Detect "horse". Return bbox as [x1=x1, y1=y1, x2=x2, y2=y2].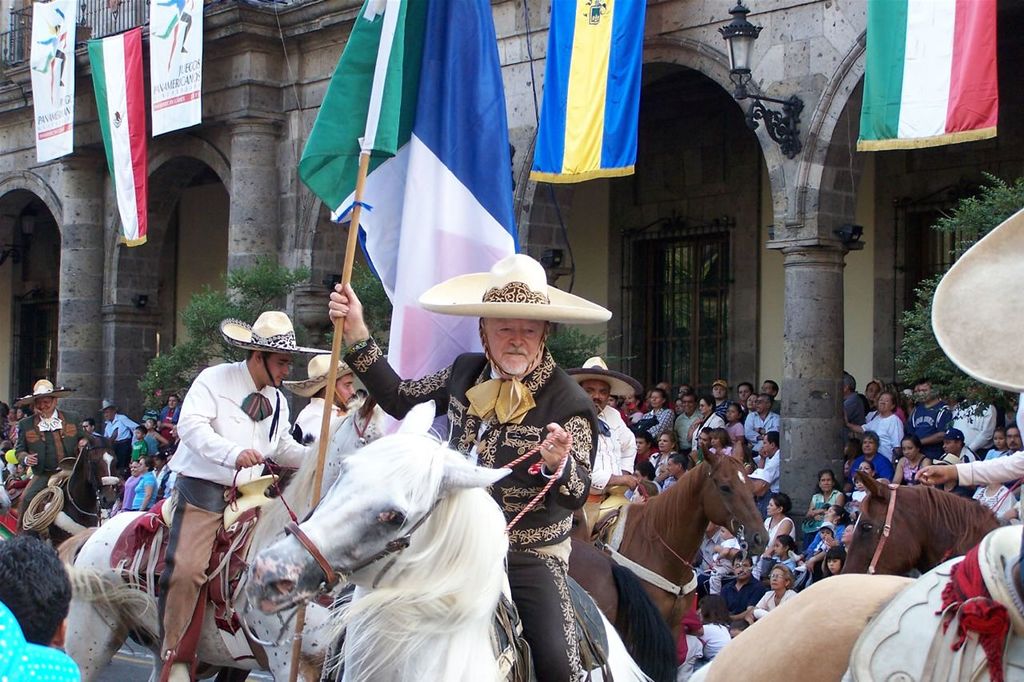
[x1=246, y1=395, x2=657, y2=681].
